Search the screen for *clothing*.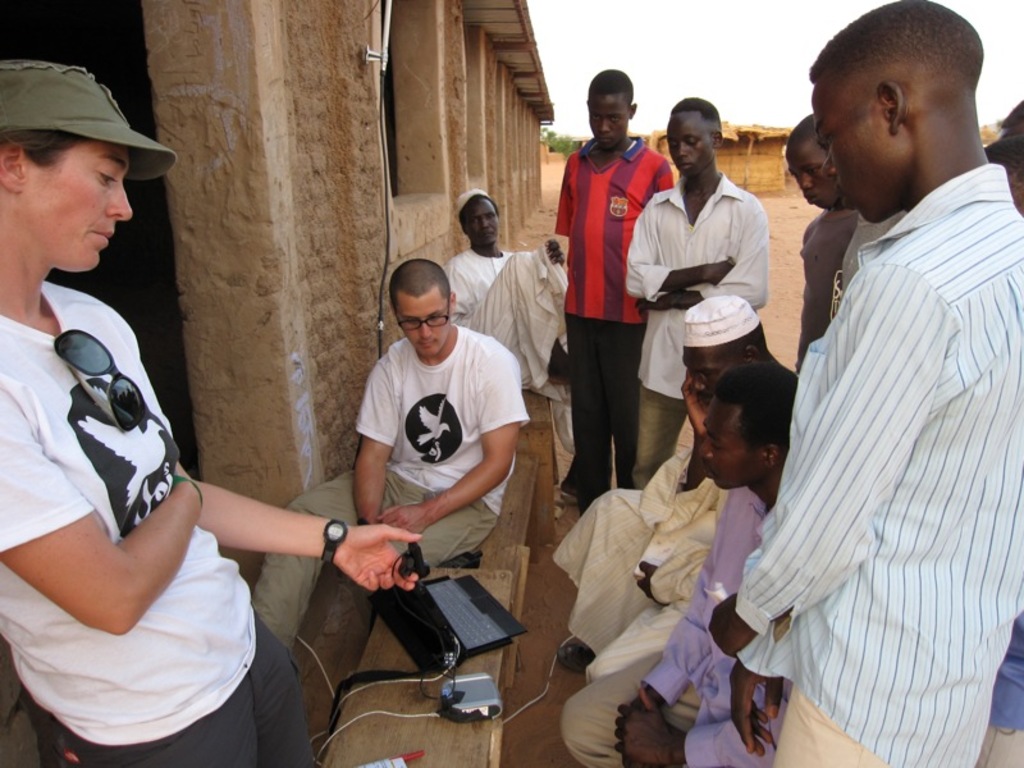
Found at (549, 129, 680, 493).
